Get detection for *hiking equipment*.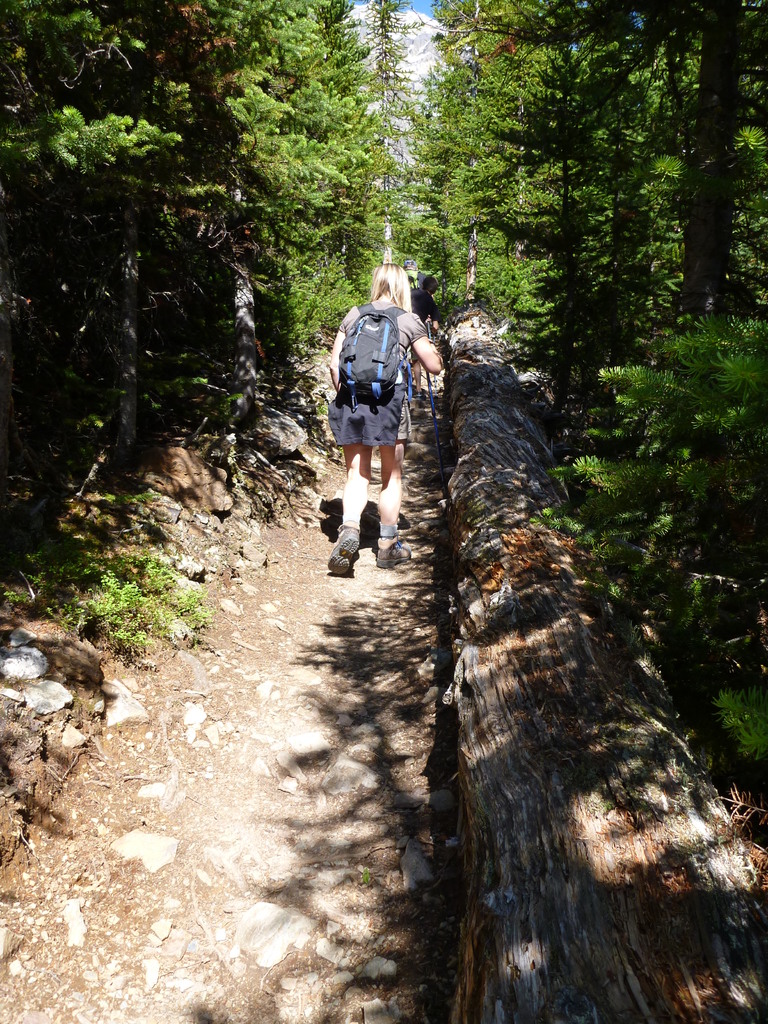
Detection: 339 300 410 412.
